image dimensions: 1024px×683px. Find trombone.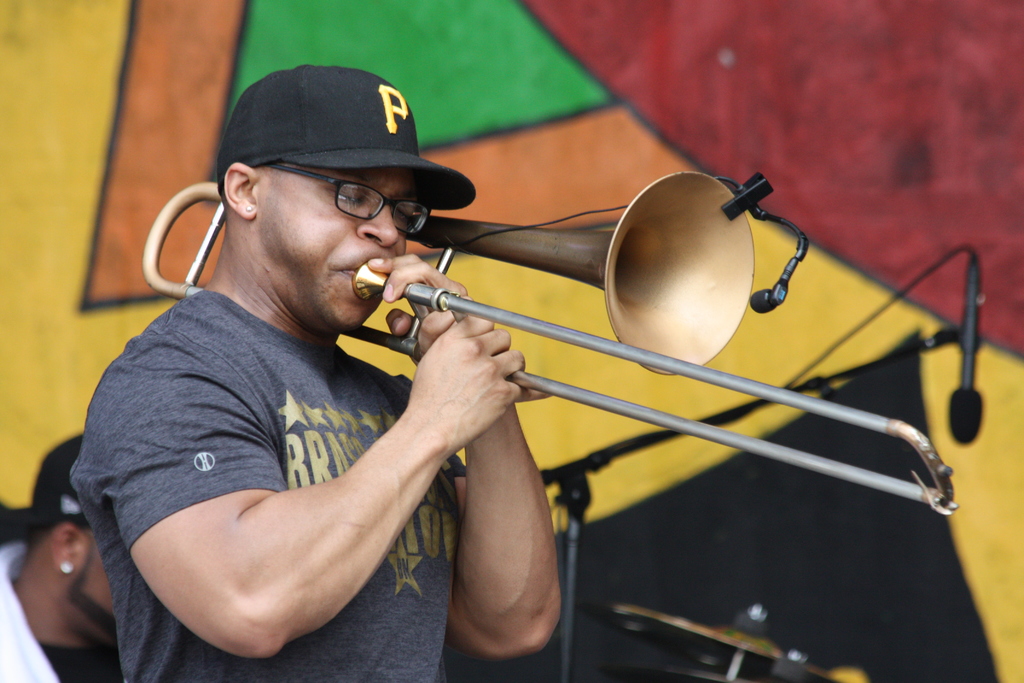
[x1=140, y1=172, x2=957, y2=514].
